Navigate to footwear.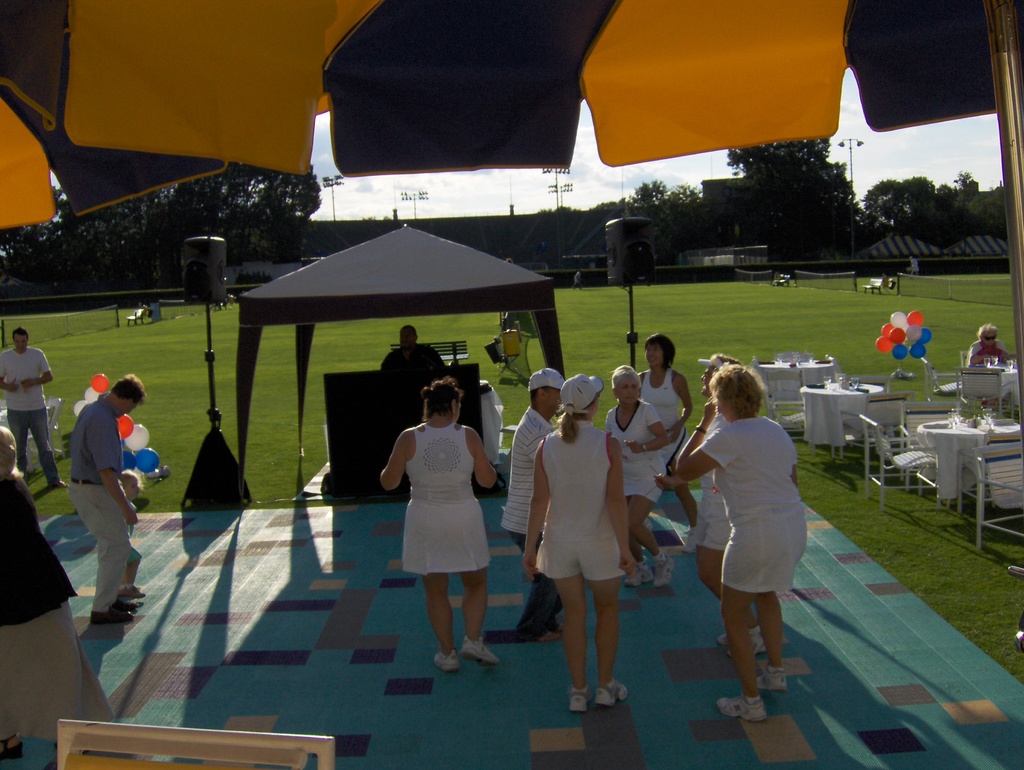
Navigation target: bbox=[93, 597, 136, 628].
